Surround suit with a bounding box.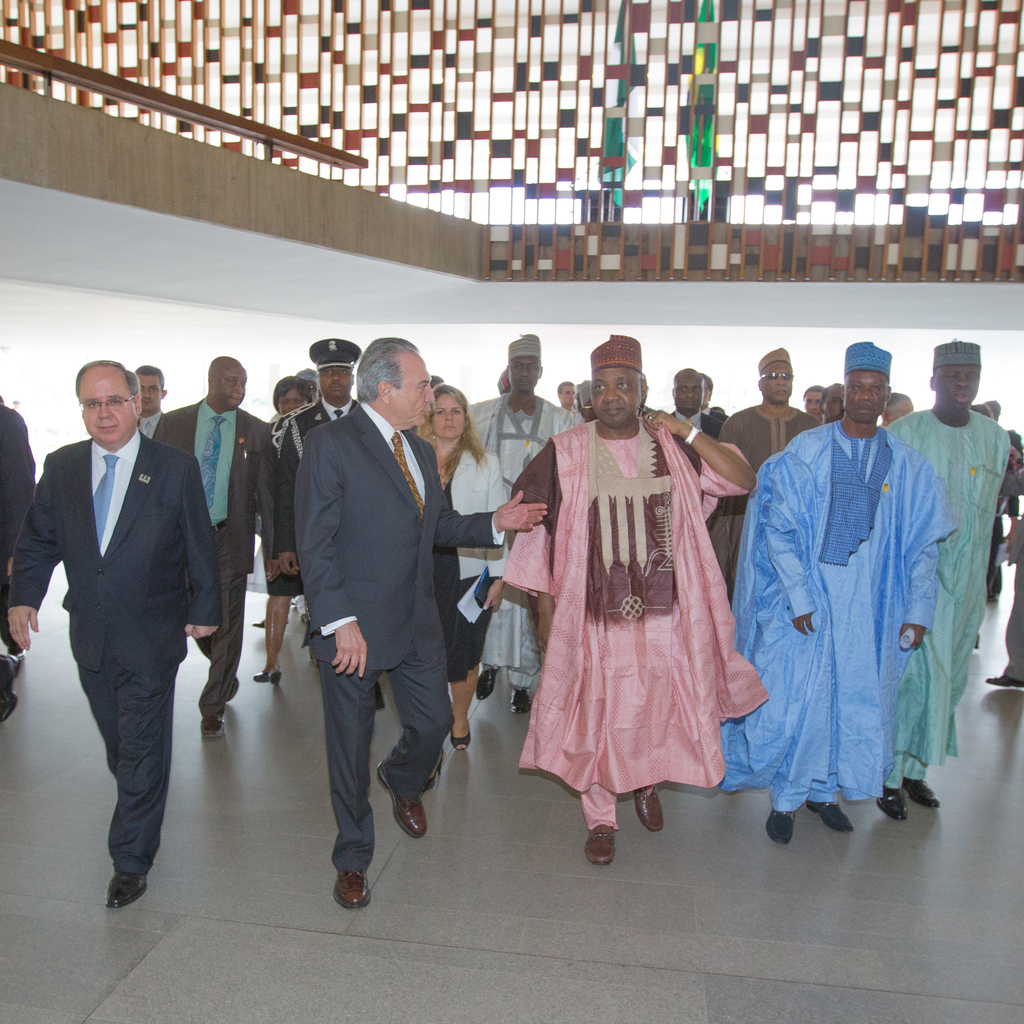
rect(296, 402, 504, 874).
